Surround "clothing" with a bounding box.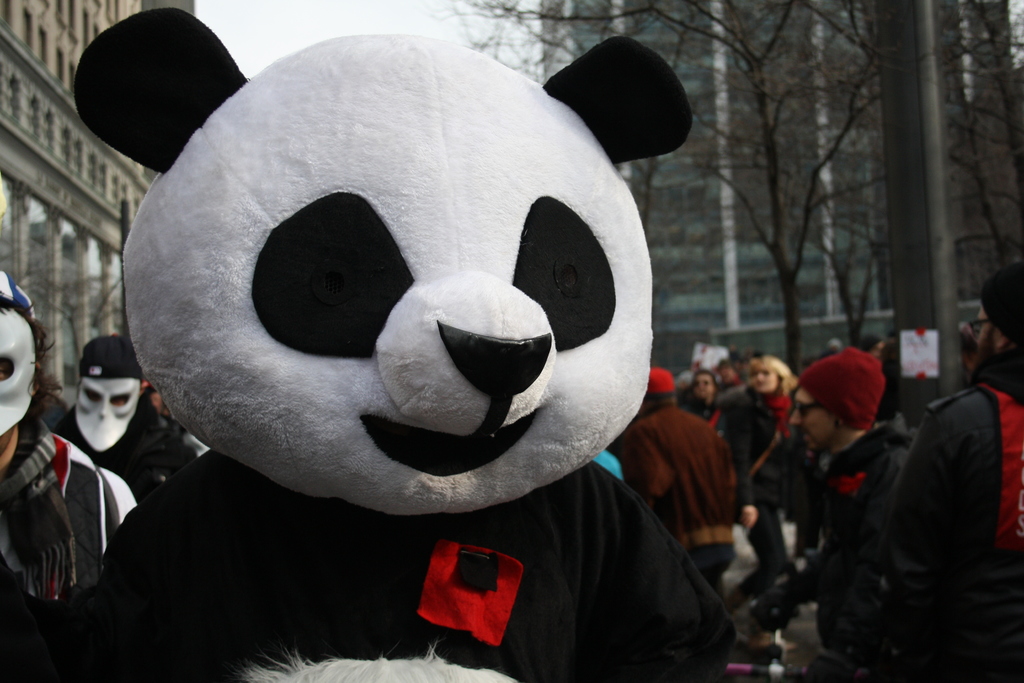
{"x1": 36, "y1": 429, "x2": 758, "y2": 682}.
